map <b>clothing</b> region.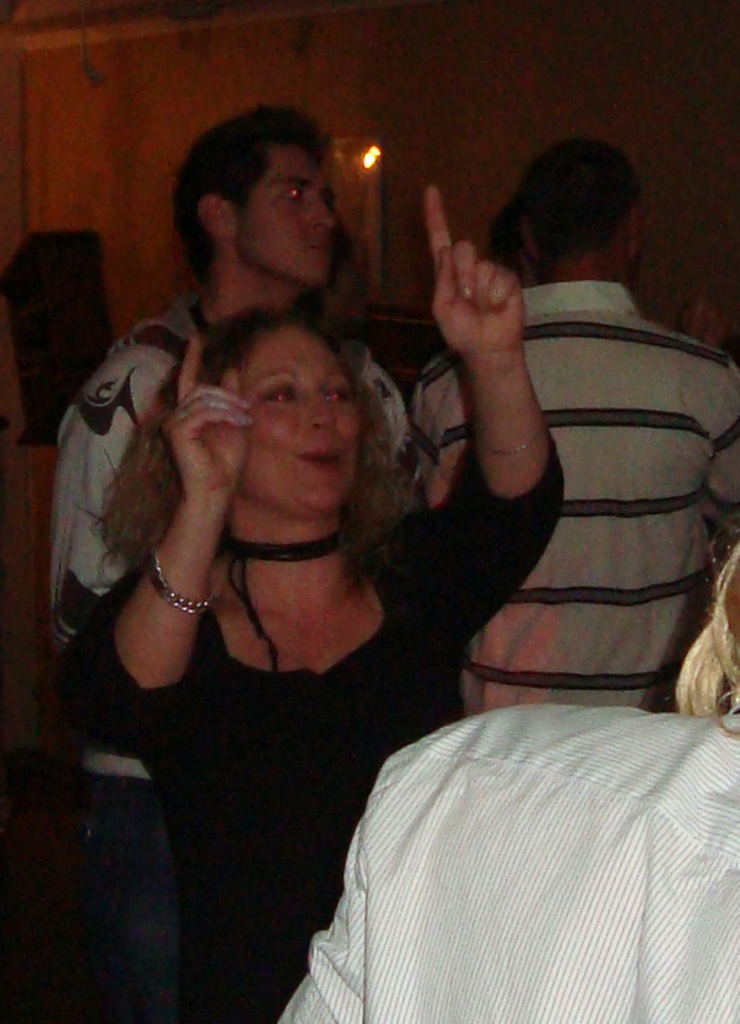
Mapped to l=54, t=433, r=571, b=1023.
